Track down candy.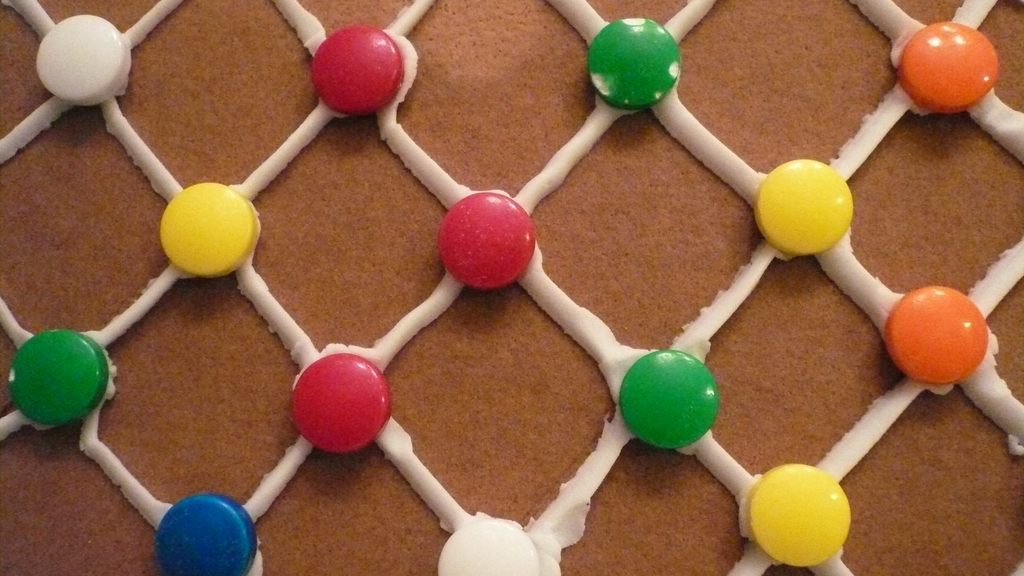
Tracked to 3,14,1004,575.
